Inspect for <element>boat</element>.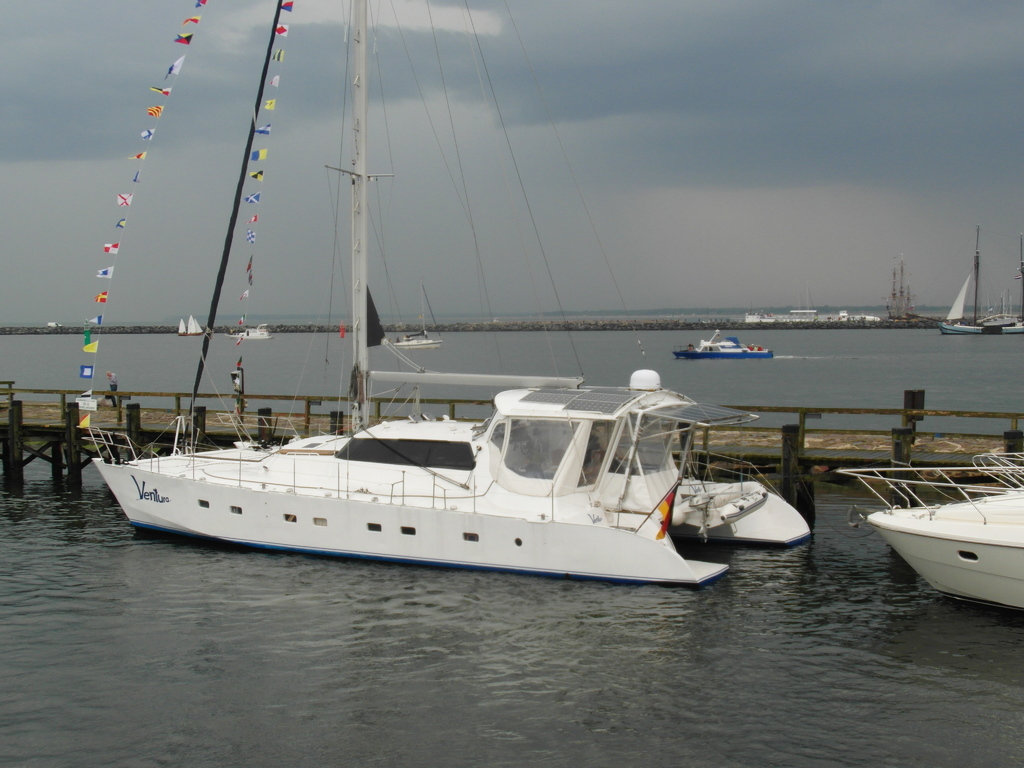
Inspection: locate(834, 450, 1023, 611).
